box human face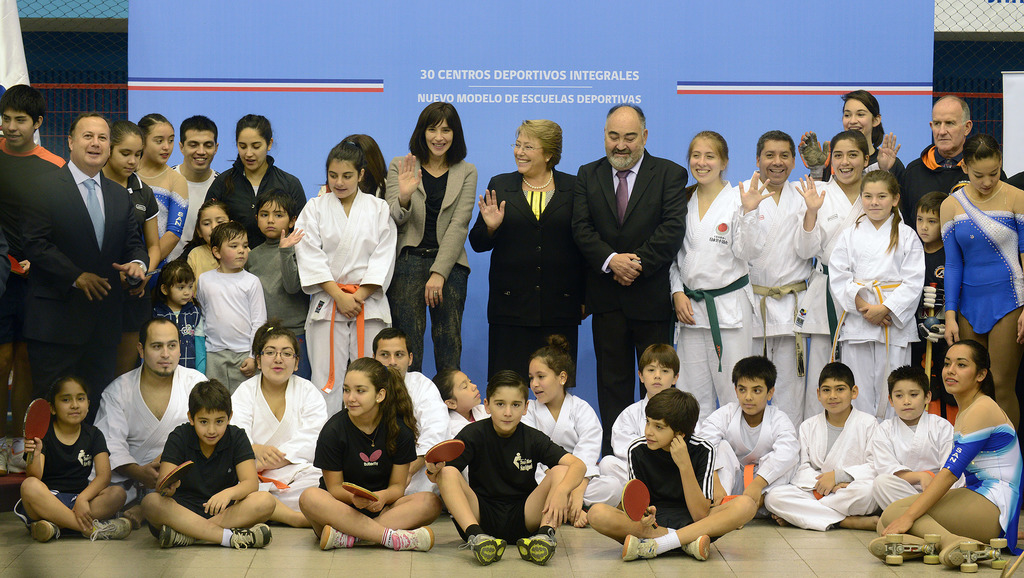
left=642, top=415, right=675, bottom=453
